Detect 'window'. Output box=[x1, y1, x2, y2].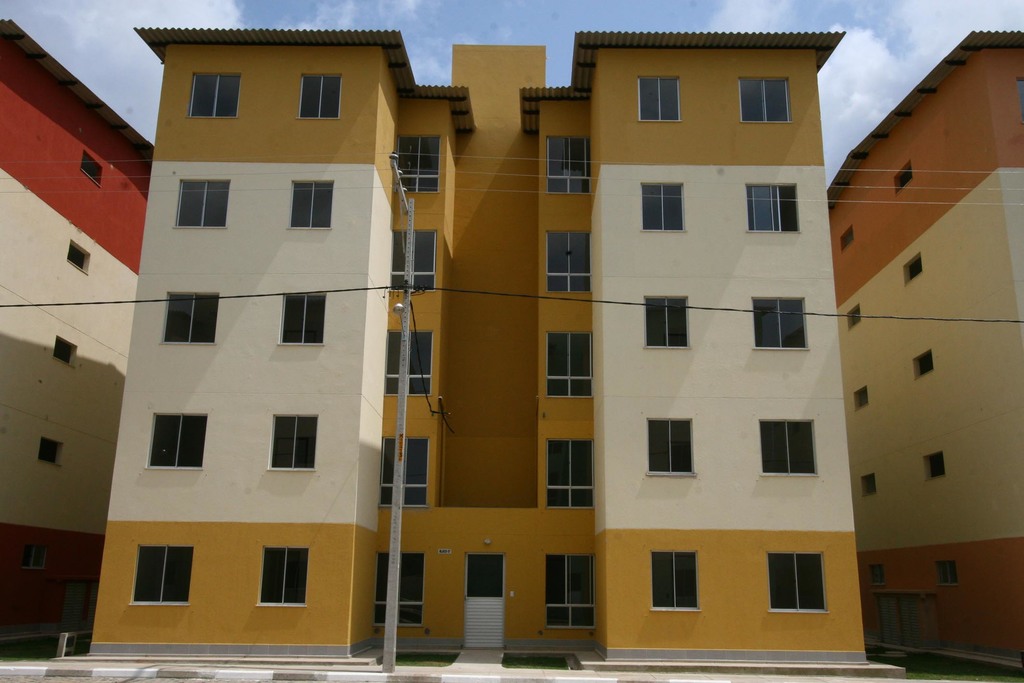
box=[273, 413, 316, 466].
